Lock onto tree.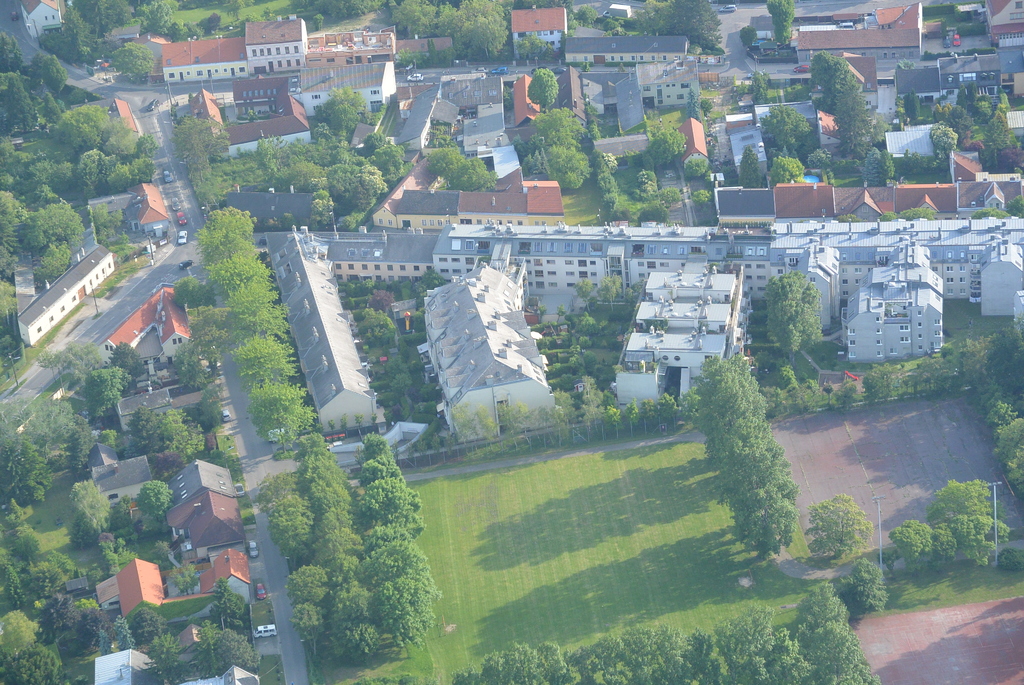
Locked: <box>737,20,760,47</box>.
